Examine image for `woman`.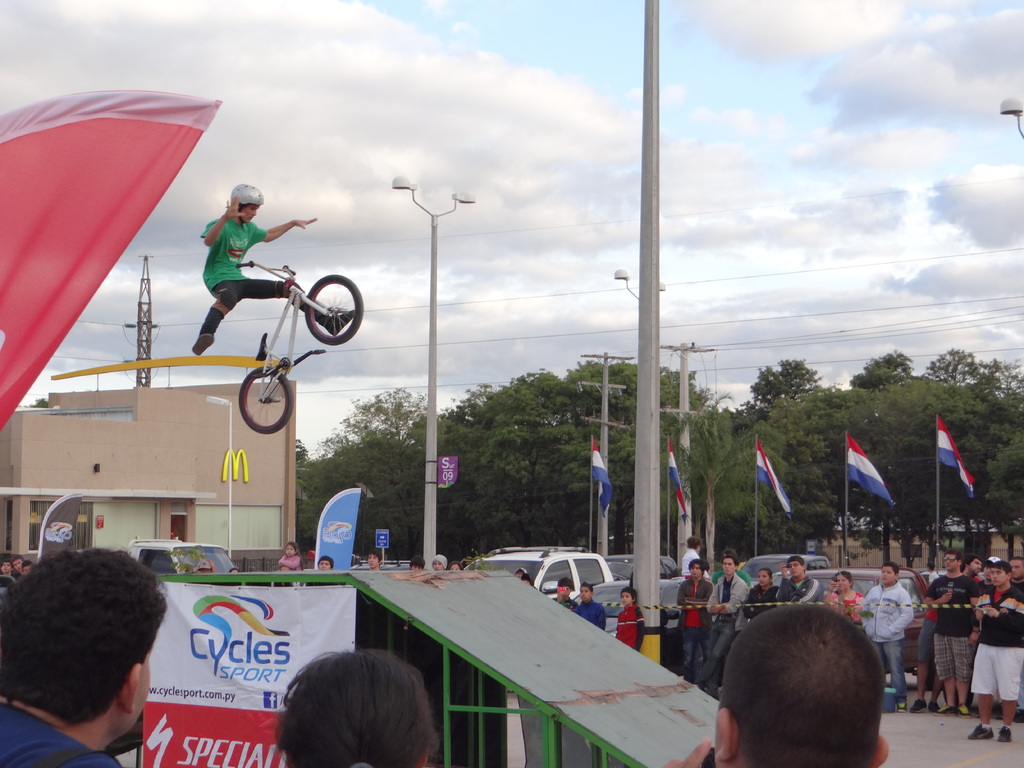
Examination result: (820,569,870,621).
